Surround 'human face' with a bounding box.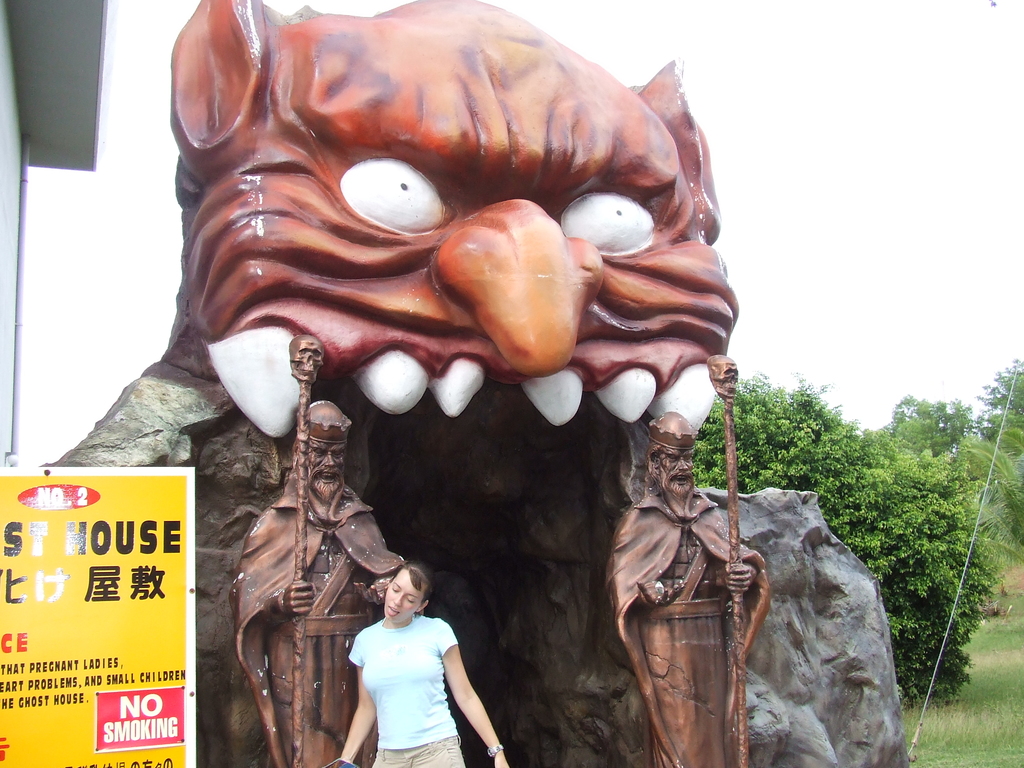
rect(650, 442, 701, 500).
